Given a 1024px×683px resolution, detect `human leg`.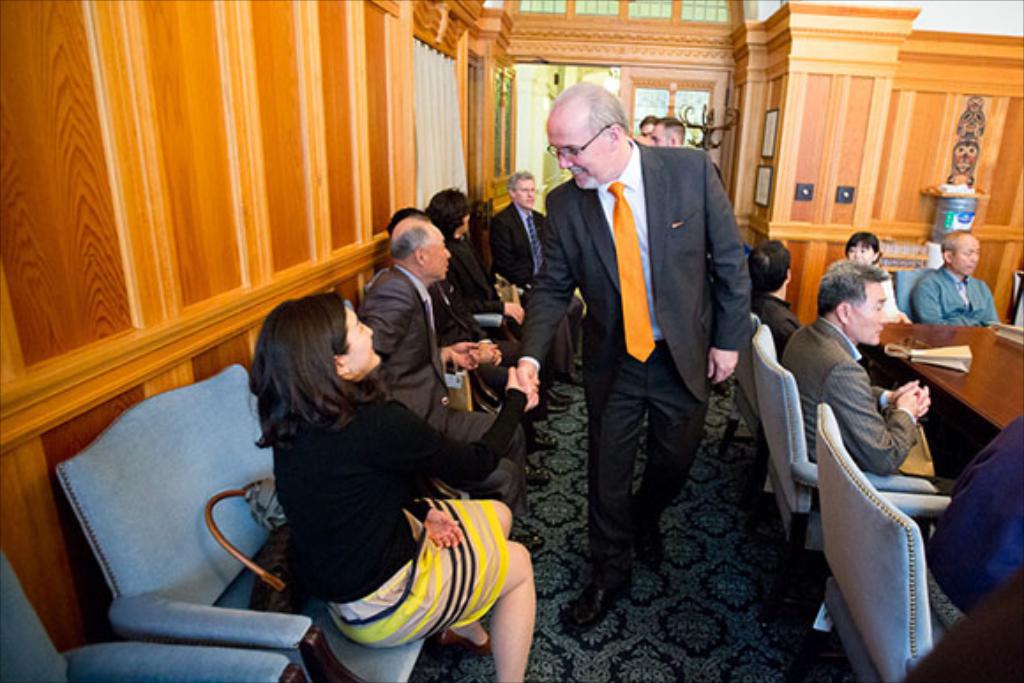
bbox=(632, 348, 706, 572).
